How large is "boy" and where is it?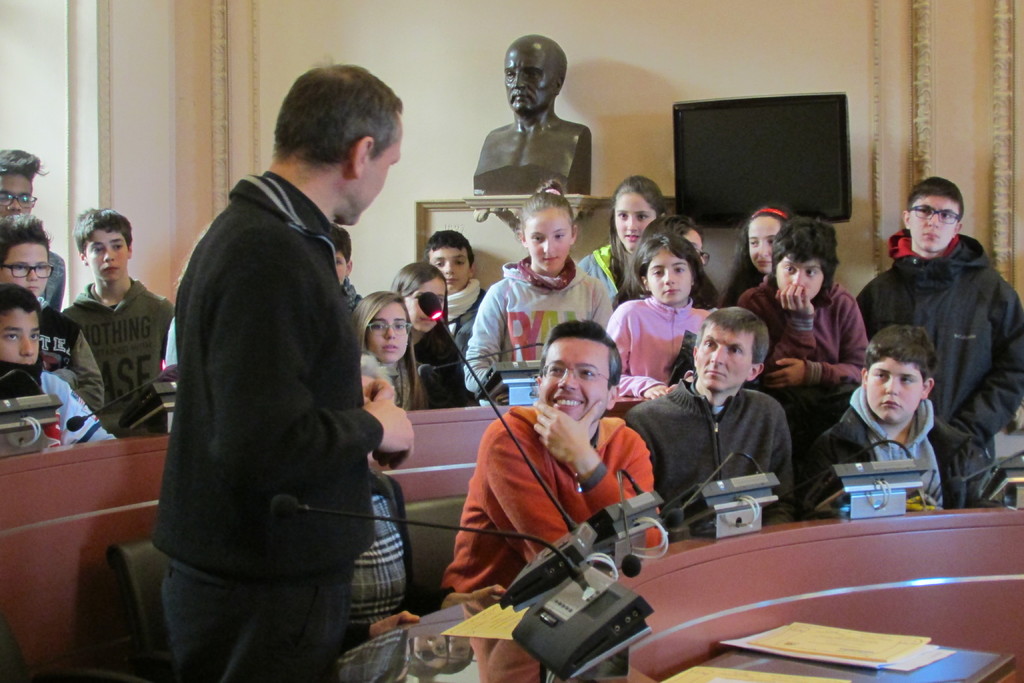
Bounding box: <box>735,216,870,384</box>.
